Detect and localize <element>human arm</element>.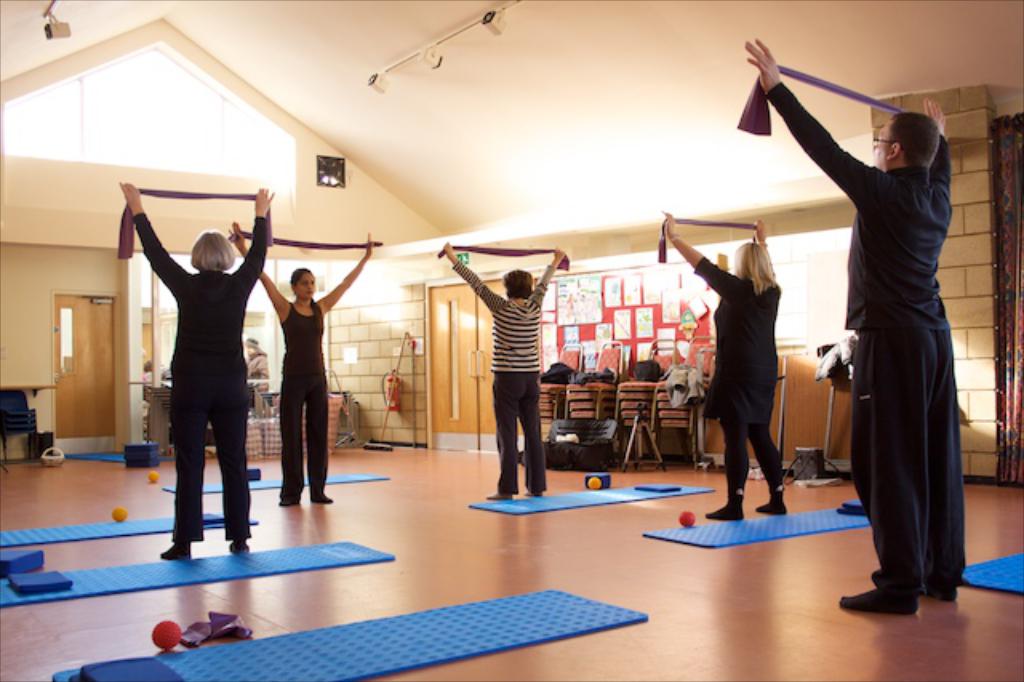
Localized at pyautogui.locateOnScreen(443, 239, 507, 314).
